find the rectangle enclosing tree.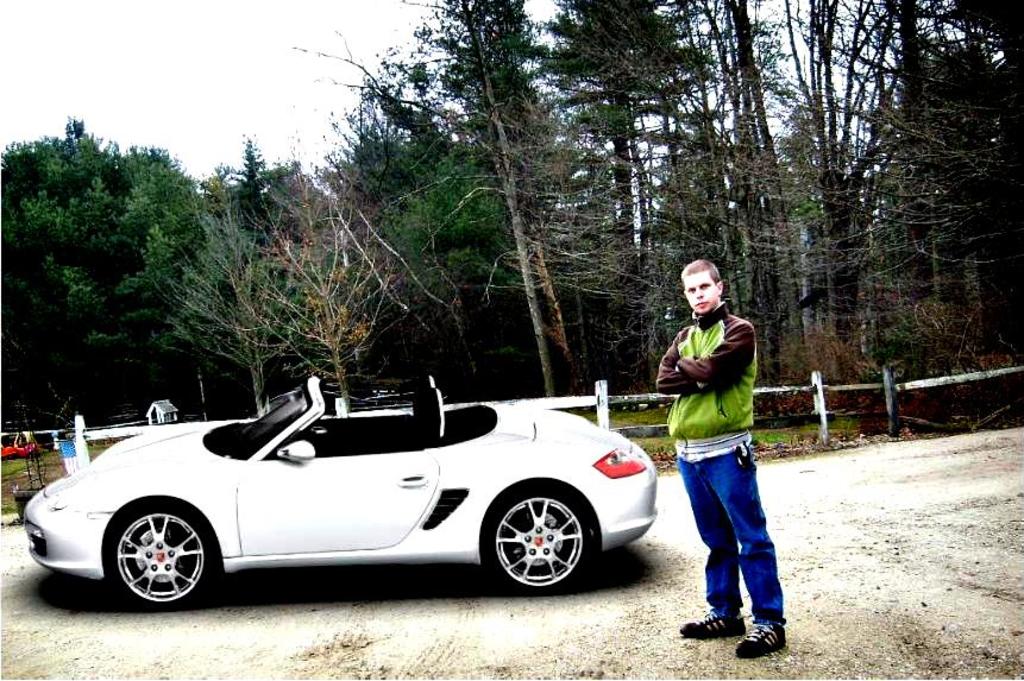
l=0, t=109, r=215, b=431.
